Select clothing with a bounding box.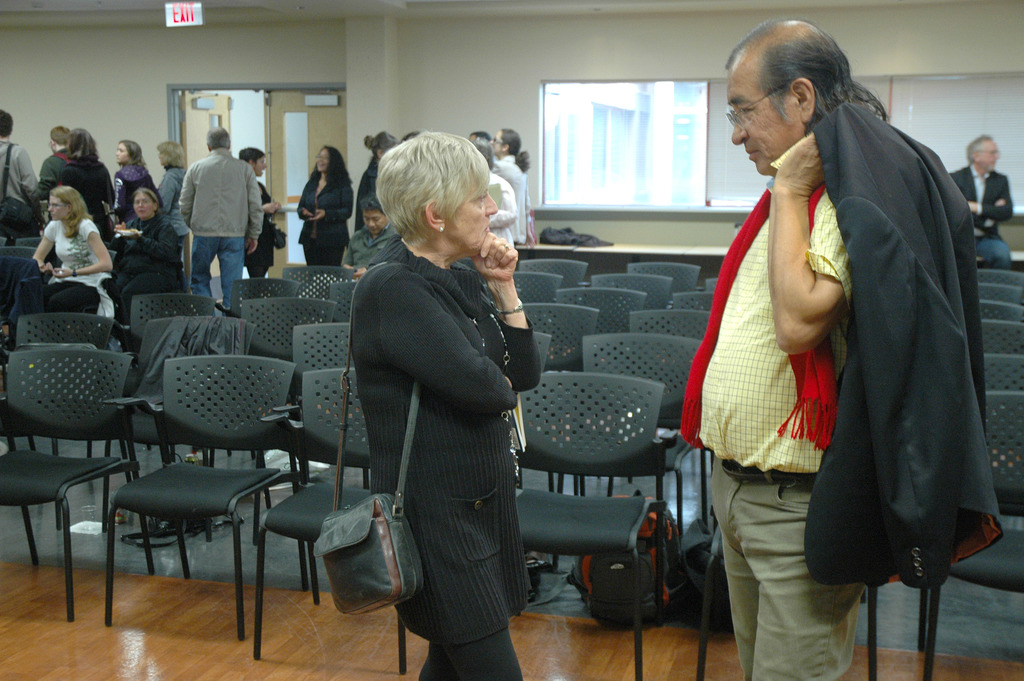
160, 163, 189, 268.
